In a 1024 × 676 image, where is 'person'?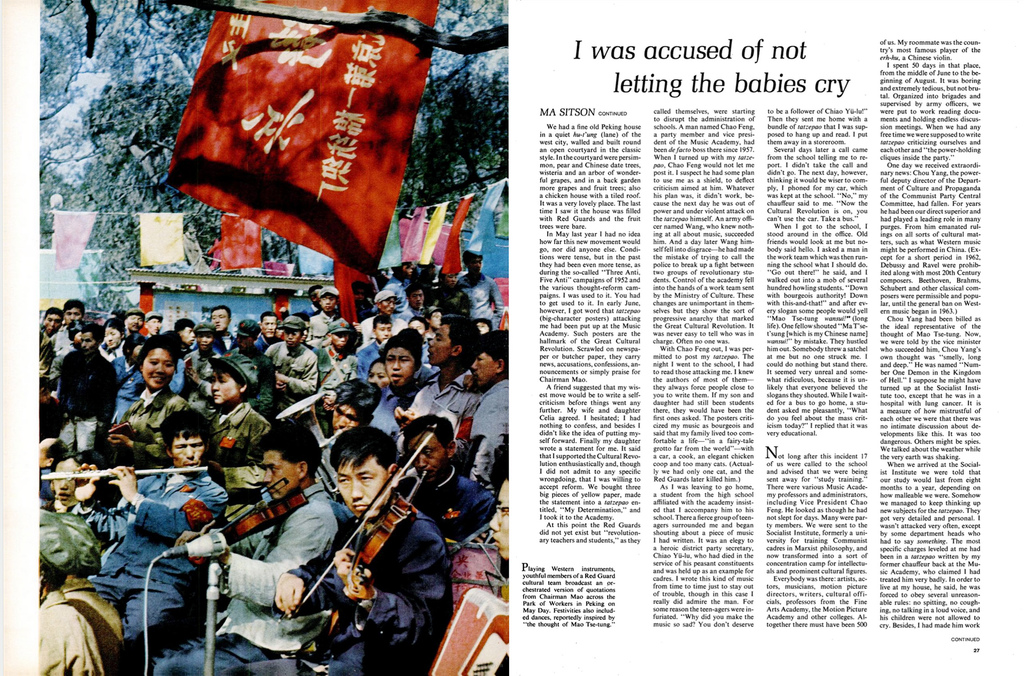
<bbox>41, 523, 142, 674</bbox>.
